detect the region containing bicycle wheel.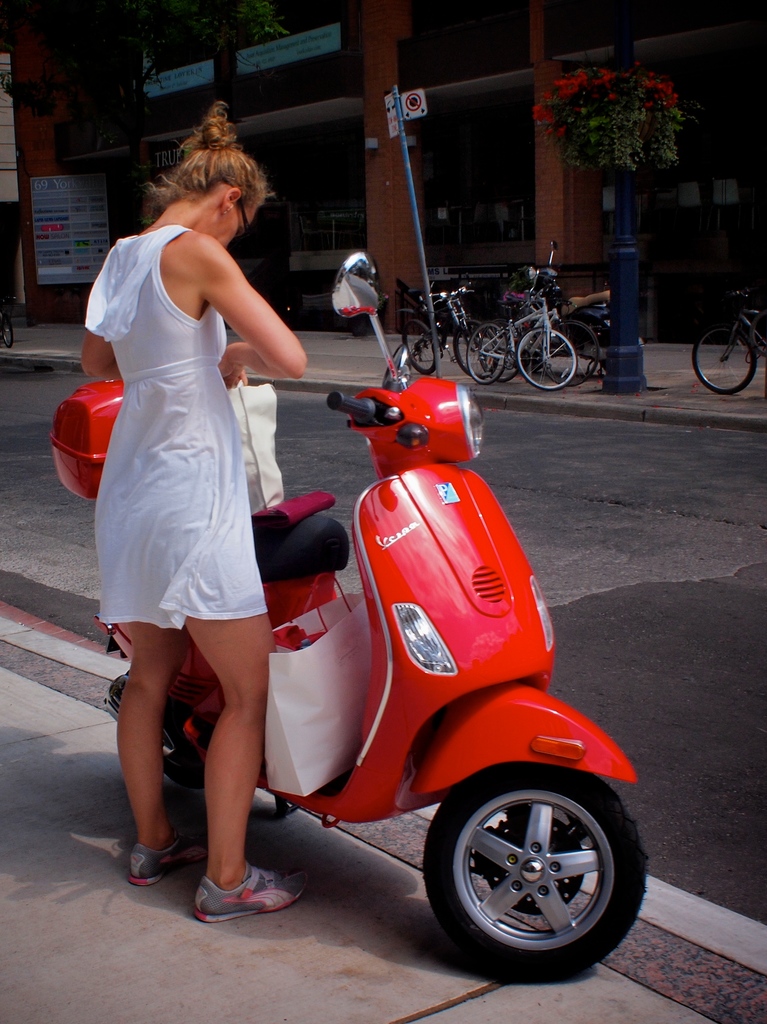
crop(692, 310, 761, 402).
